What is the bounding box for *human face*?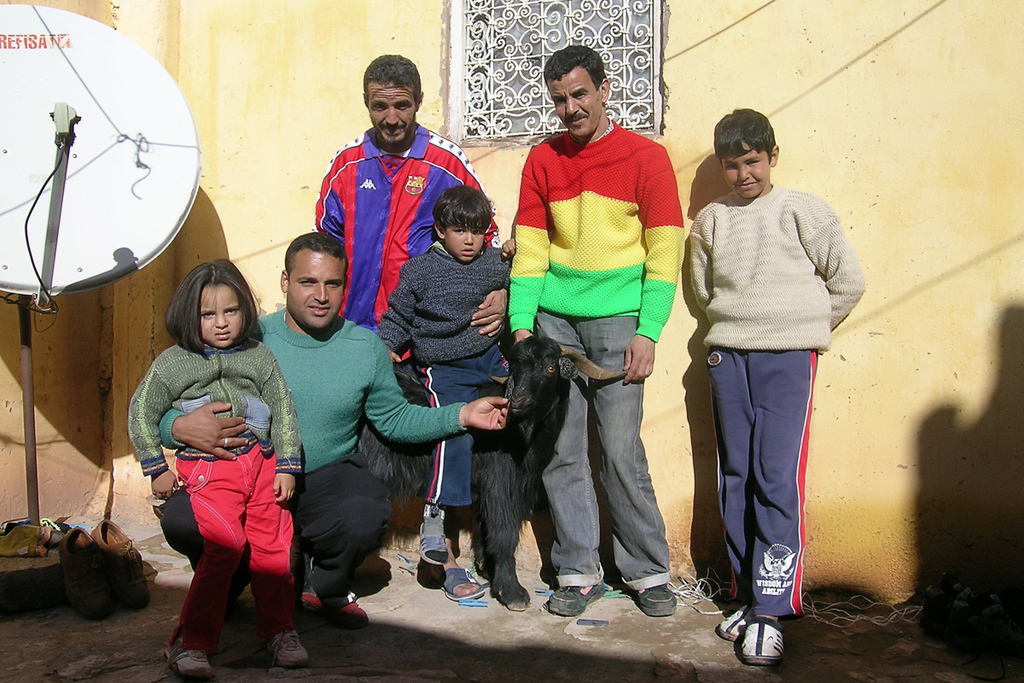
left=447, top=214, right=488, bottom=258.
